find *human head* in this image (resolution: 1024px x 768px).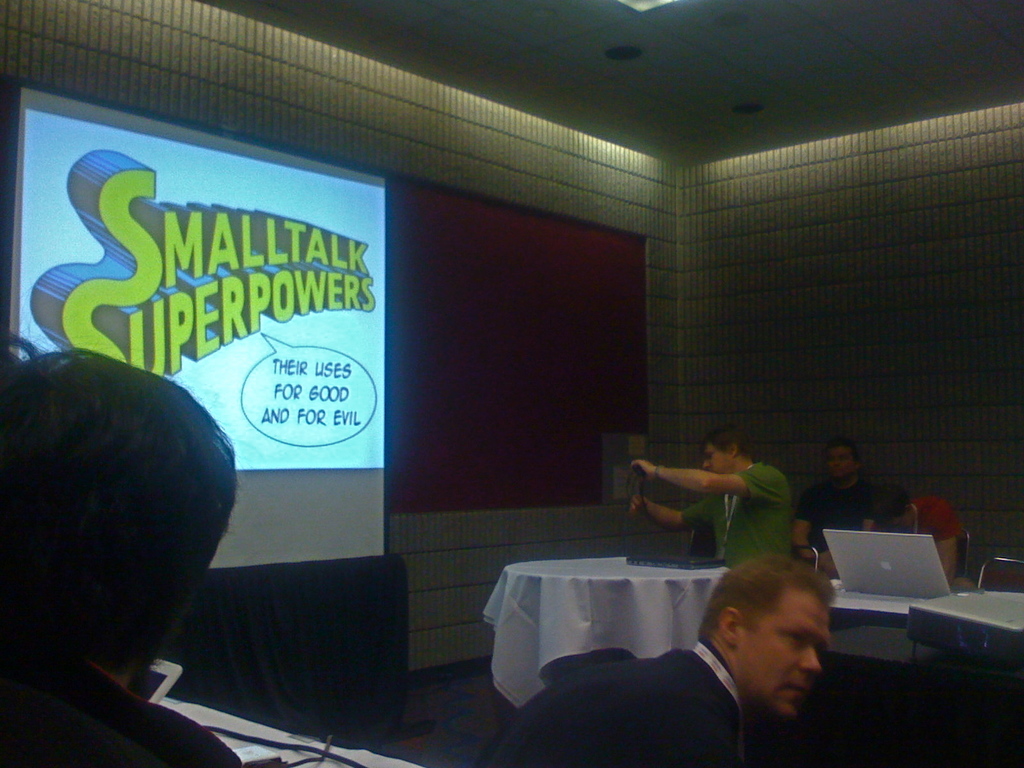
(left=700, top=435, right=746, bottom=476).
